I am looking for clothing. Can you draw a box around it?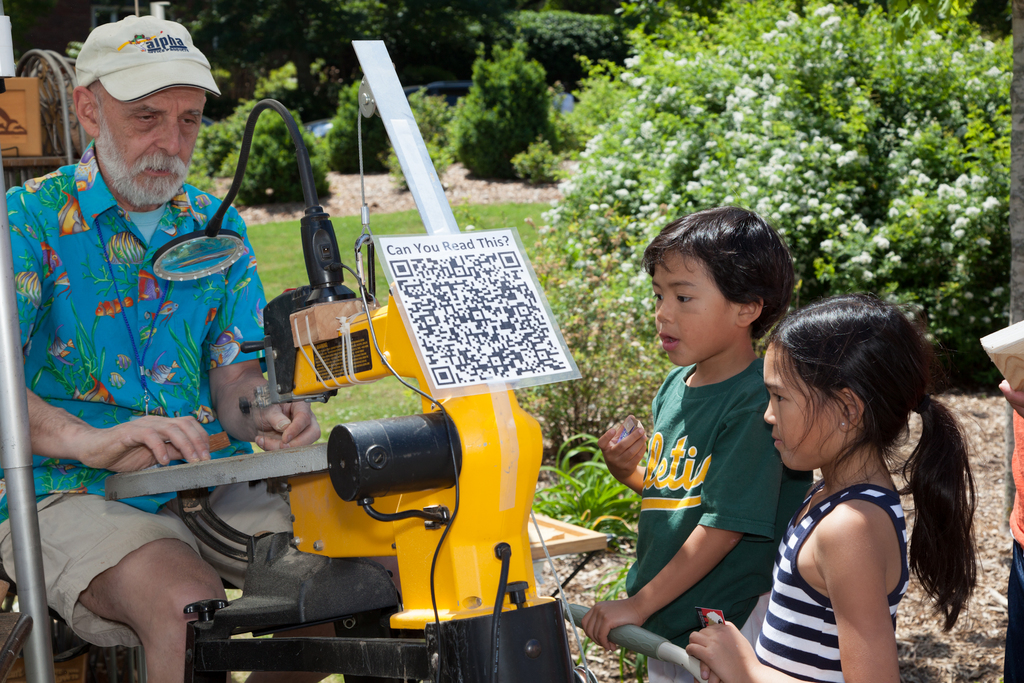
Sure, the bounding box is pyautogui.locateOnScreen(1002, 409, 1023, 682).
